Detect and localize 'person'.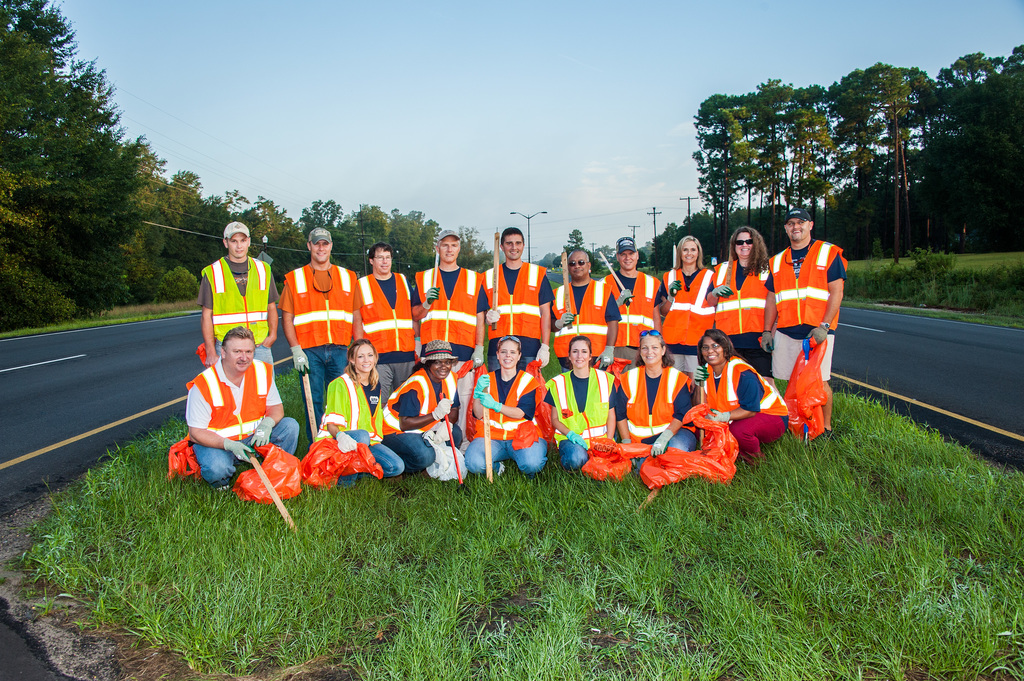
Localized at l=405, t=223, r=488, b=406.
